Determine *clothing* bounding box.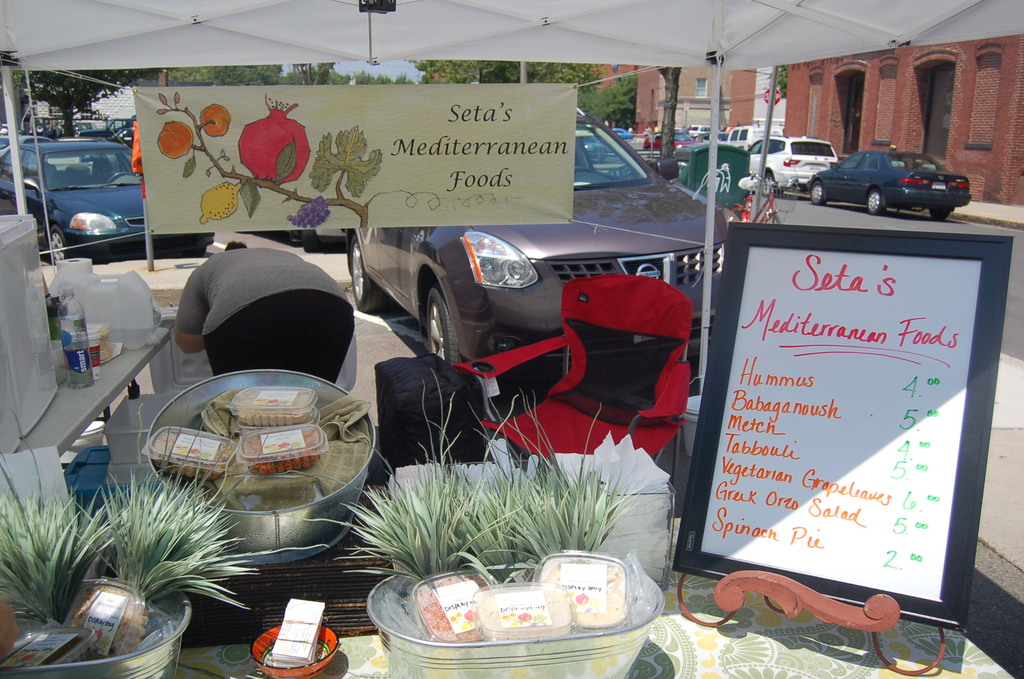
Determined: x1=167 y1=240 x2=360 y2=387.
